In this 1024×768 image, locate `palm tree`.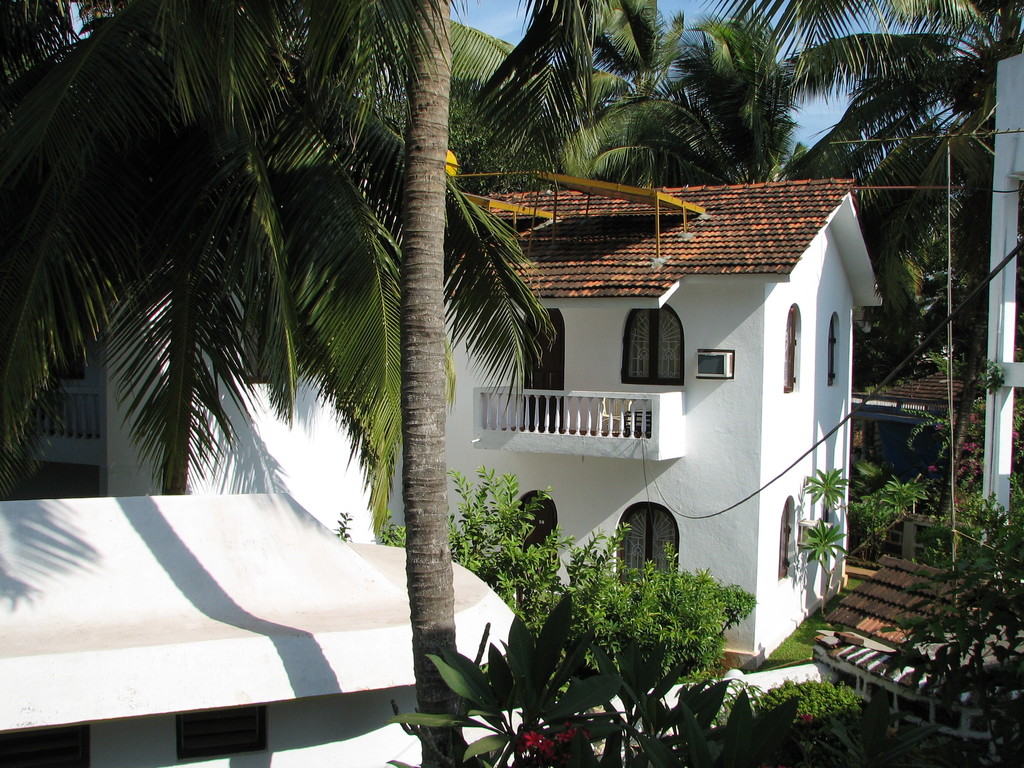
Bounding box: locate(646, 20, 790, 151).
